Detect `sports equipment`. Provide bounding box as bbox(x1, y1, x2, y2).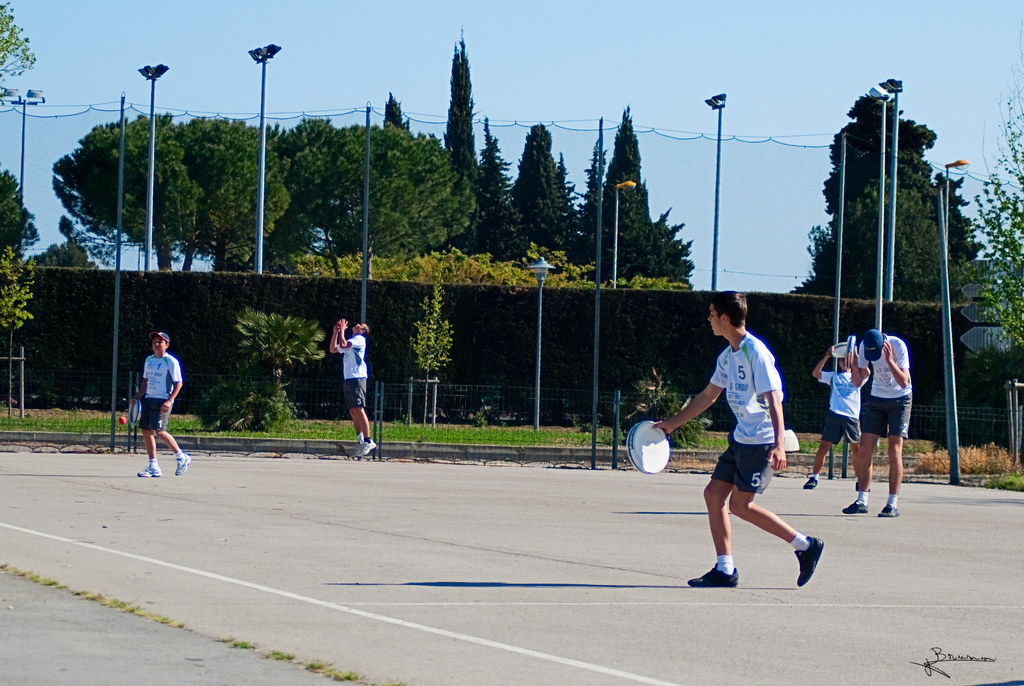
bbox(822, 336, 852, 357).
